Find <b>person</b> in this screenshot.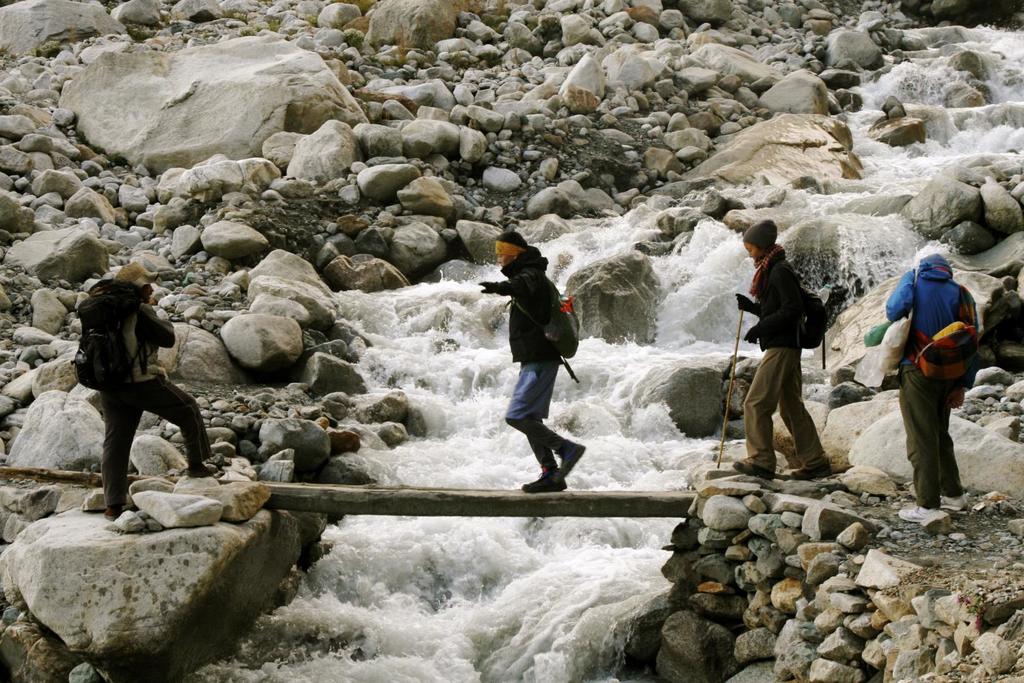
The bounding box for <b>person</b> is [478, 228, 584, 489].
